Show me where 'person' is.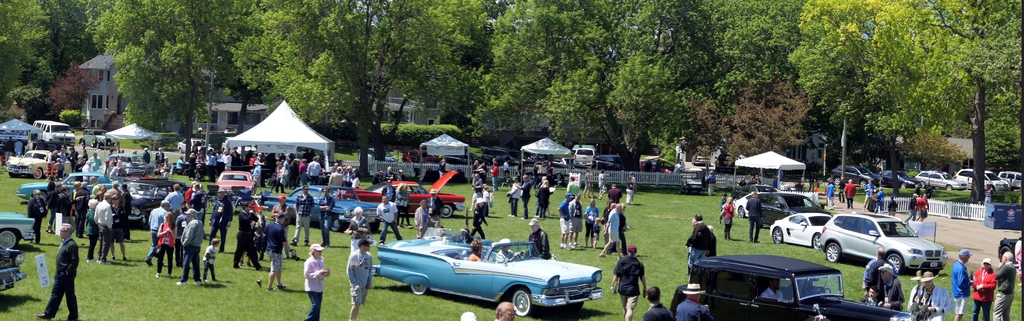
'person' is at 156, 210, 178, 281.
